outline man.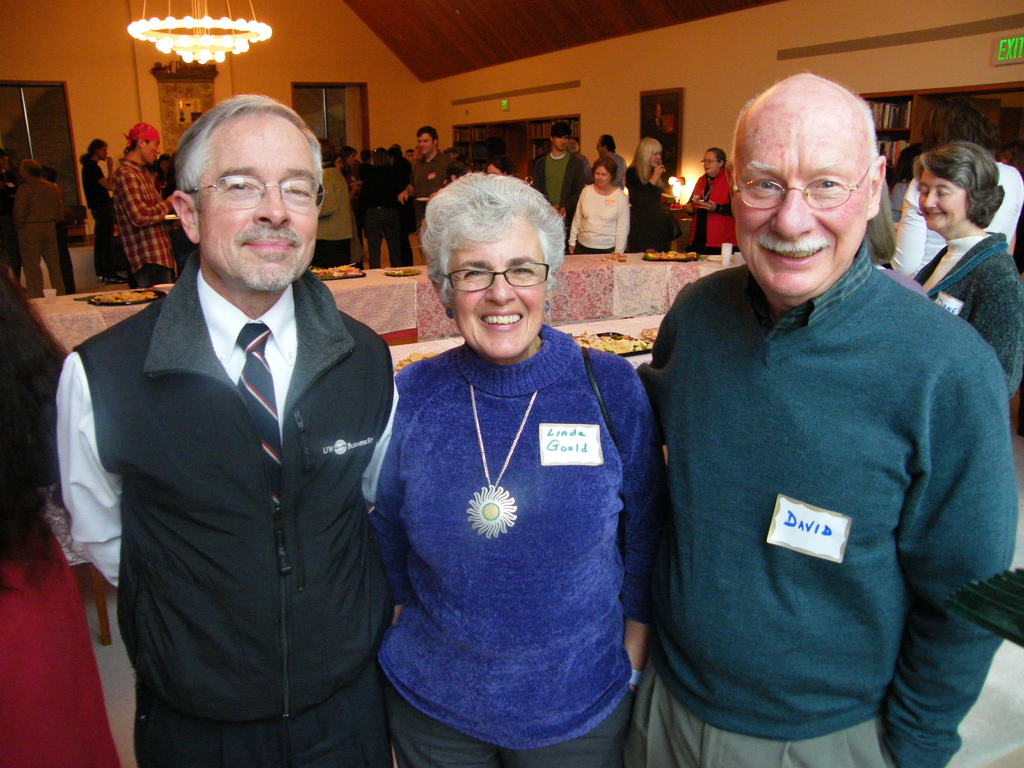
Outline: bbox=(113, 122, 173, 283).
